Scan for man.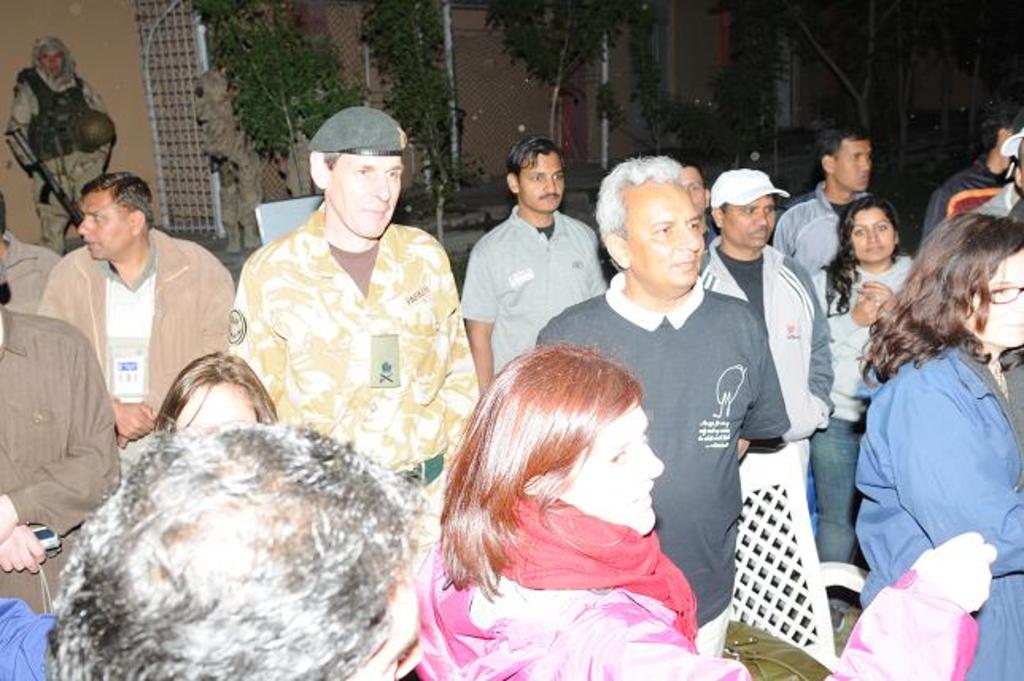
Scan result: [left=919, top=78, right=1022, bottom=239].
